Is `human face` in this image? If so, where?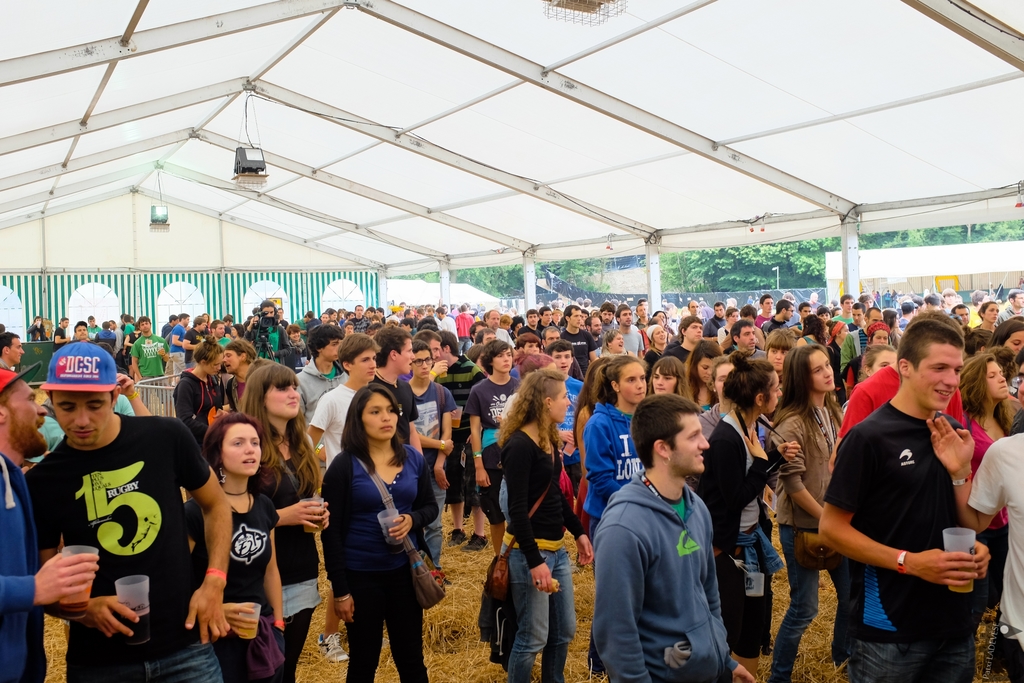
Yes, at Rect(491, 347, 513, 370).
